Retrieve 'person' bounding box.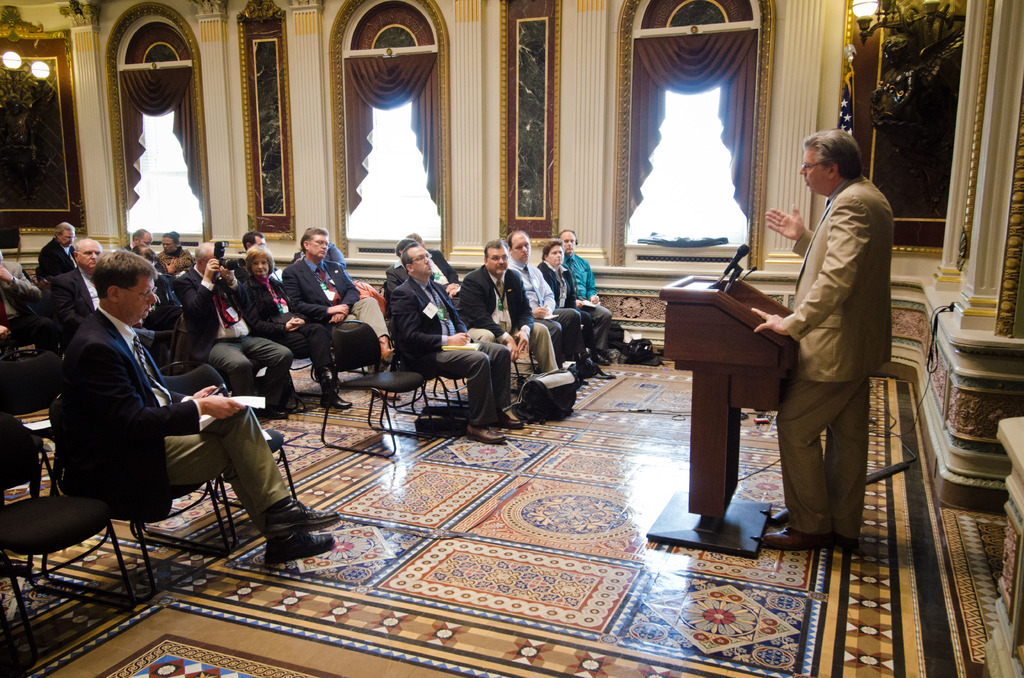
Bounding box: [229, 227, 279, 282].
